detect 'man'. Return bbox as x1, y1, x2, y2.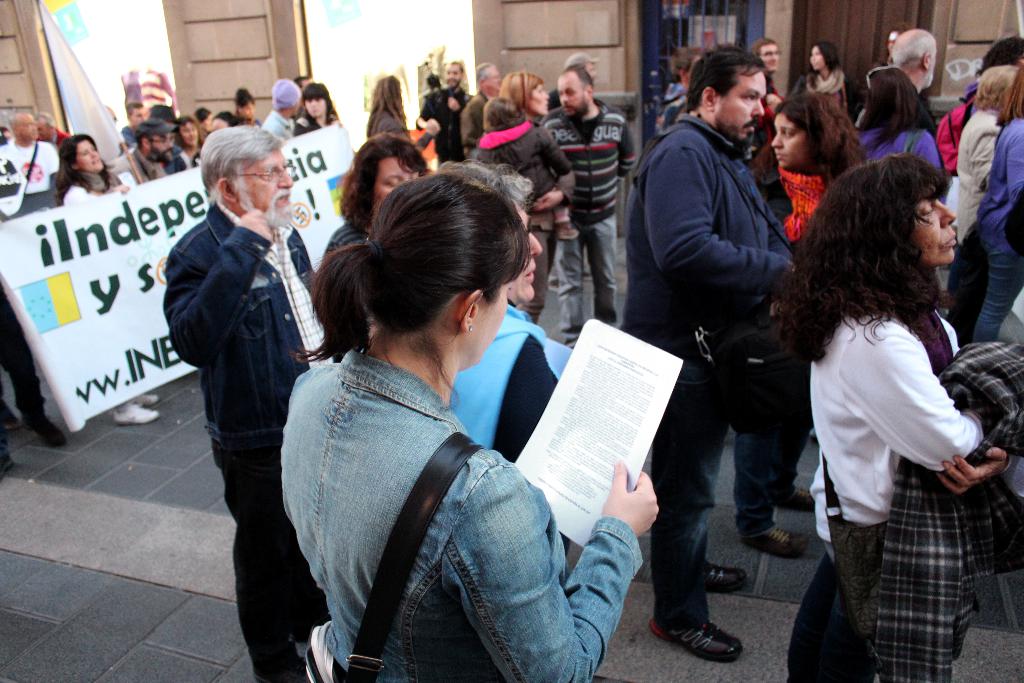
852, 28, 940, 136.
